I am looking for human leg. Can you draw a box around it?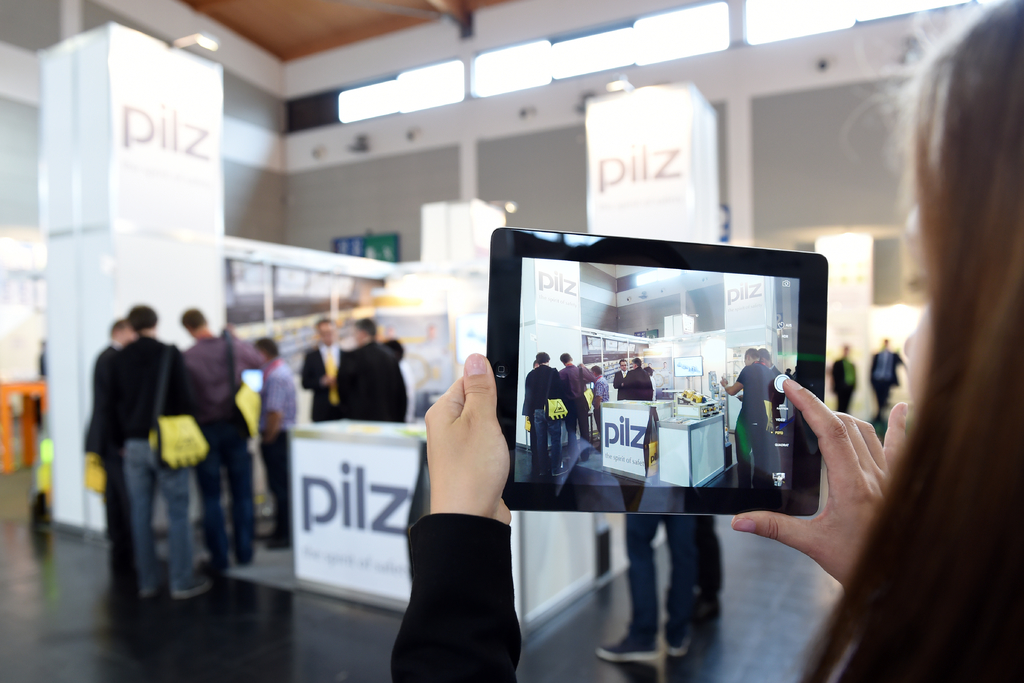
Sure, the bounding box is 266, 427, 289, 548.
